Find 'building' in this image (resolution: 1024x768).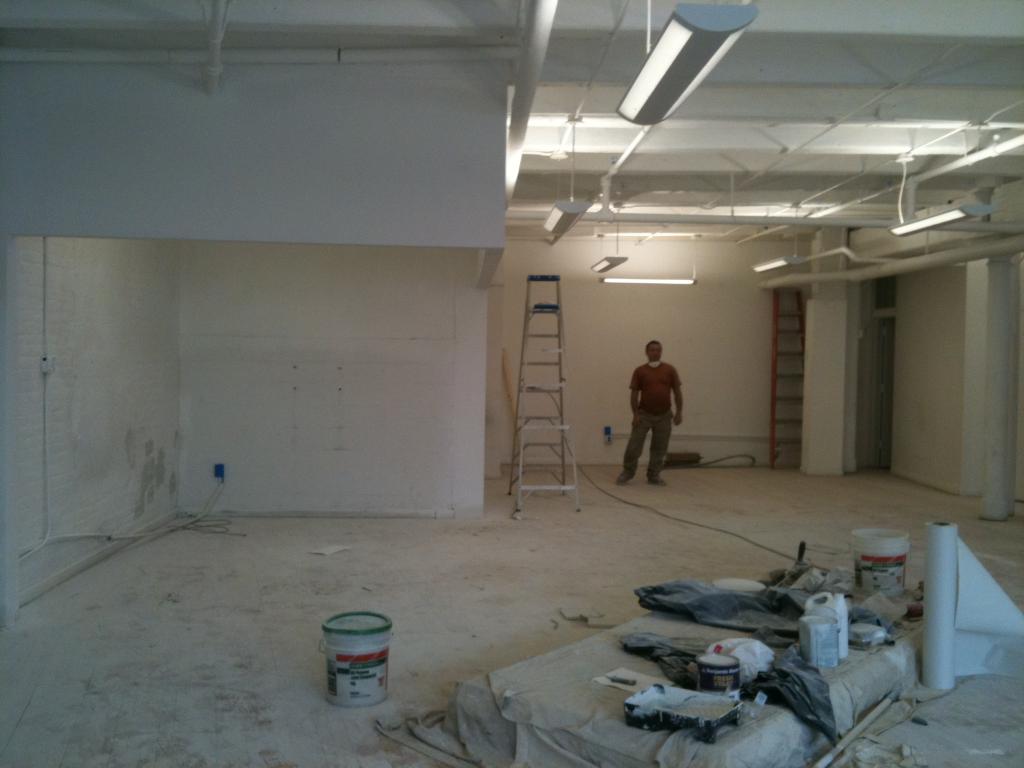
0 0 1022 767.
